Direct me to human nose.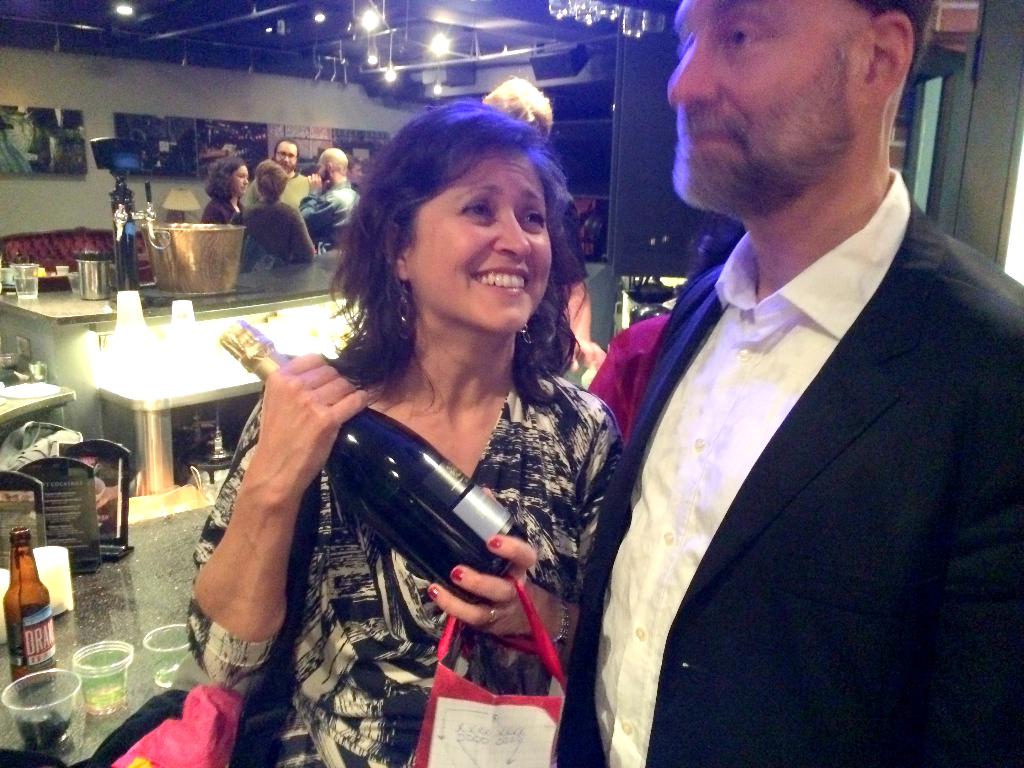
Direction: (493,207,534,259).
